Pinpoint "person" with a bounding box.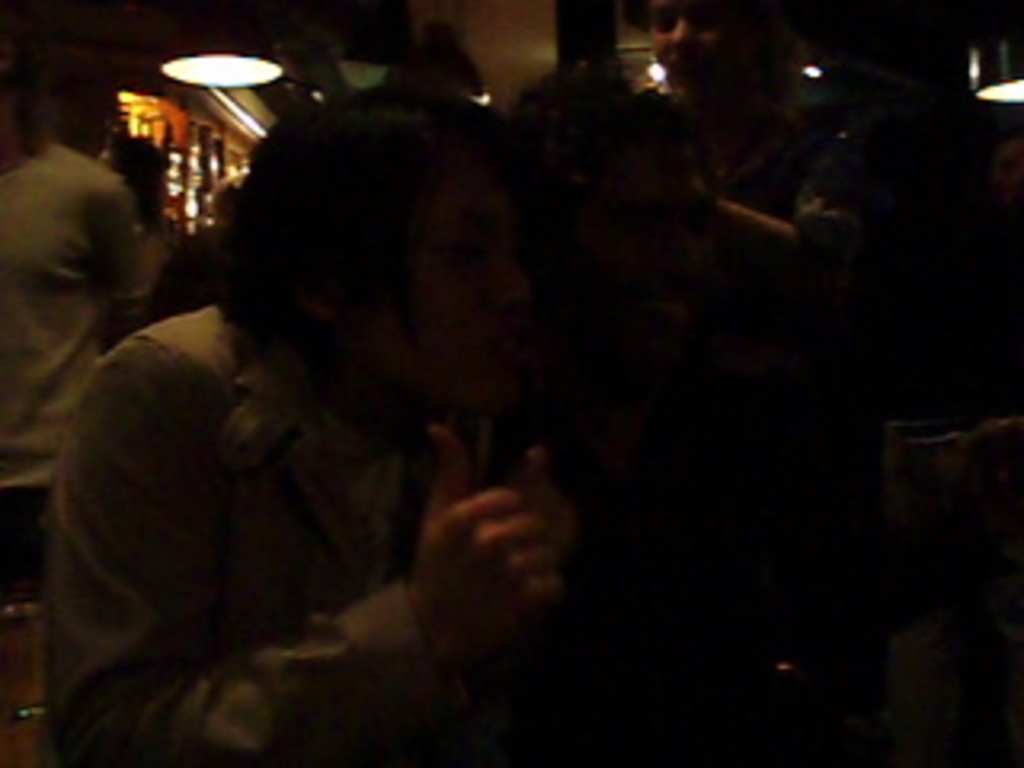
(left=0, top=61, right=179, bottom=602).
